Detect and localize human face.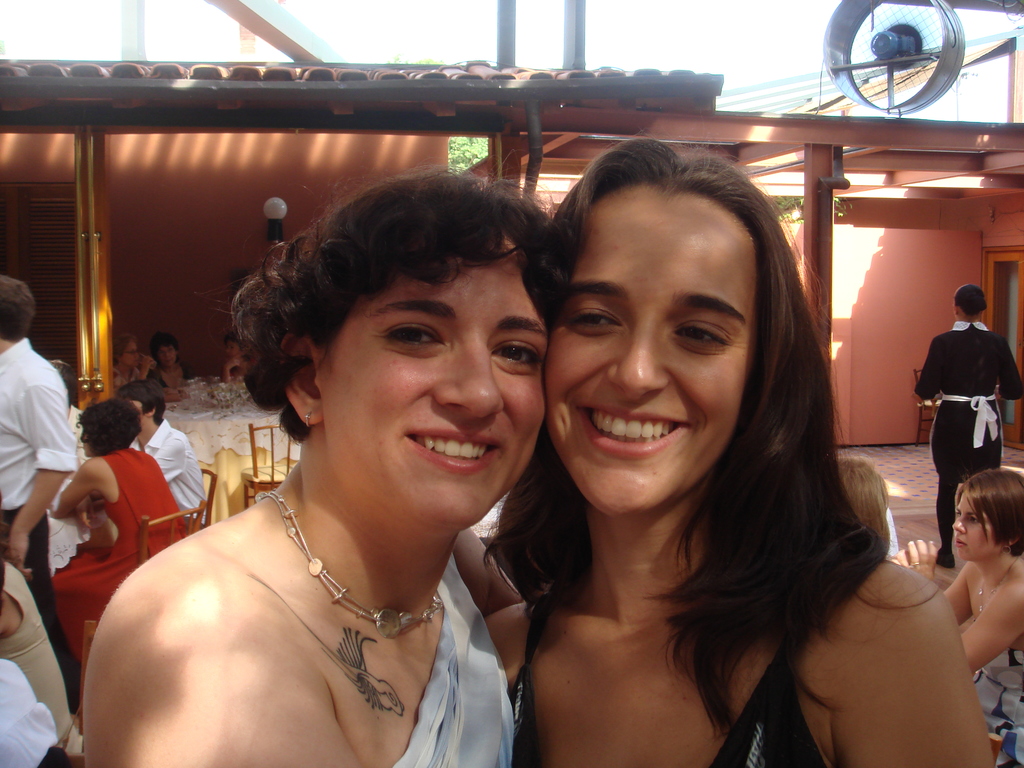
Localized at 157/342/178/371.
